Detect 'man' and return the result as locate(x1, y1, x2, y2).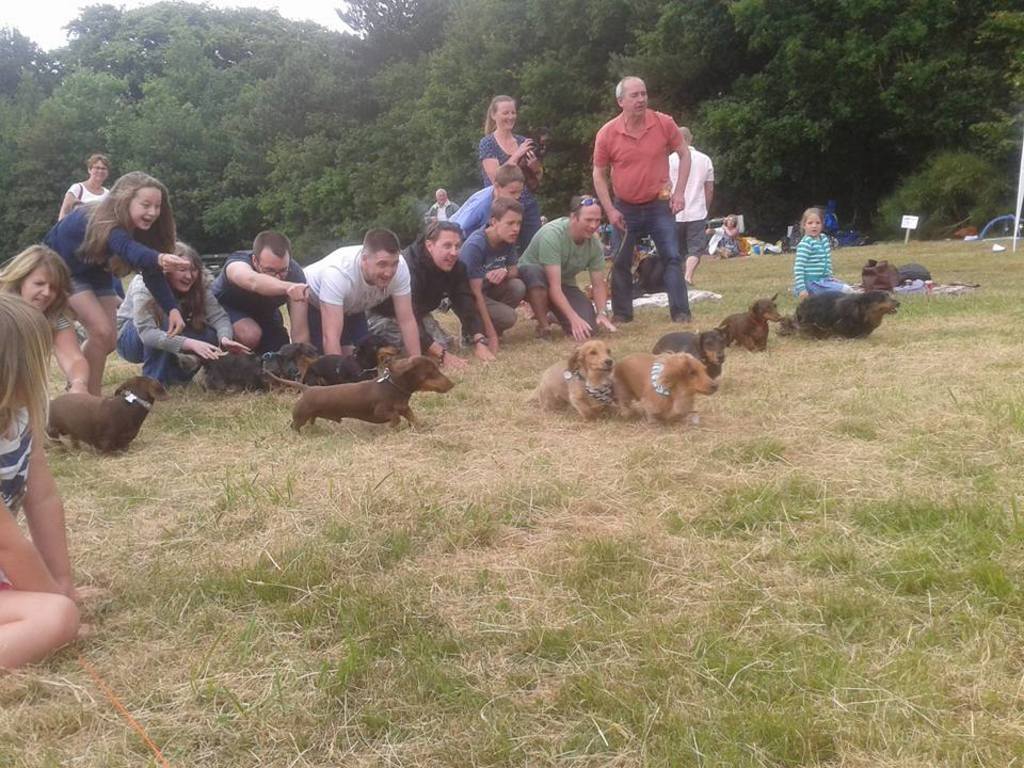
locate(301, 223, 421, 356).
